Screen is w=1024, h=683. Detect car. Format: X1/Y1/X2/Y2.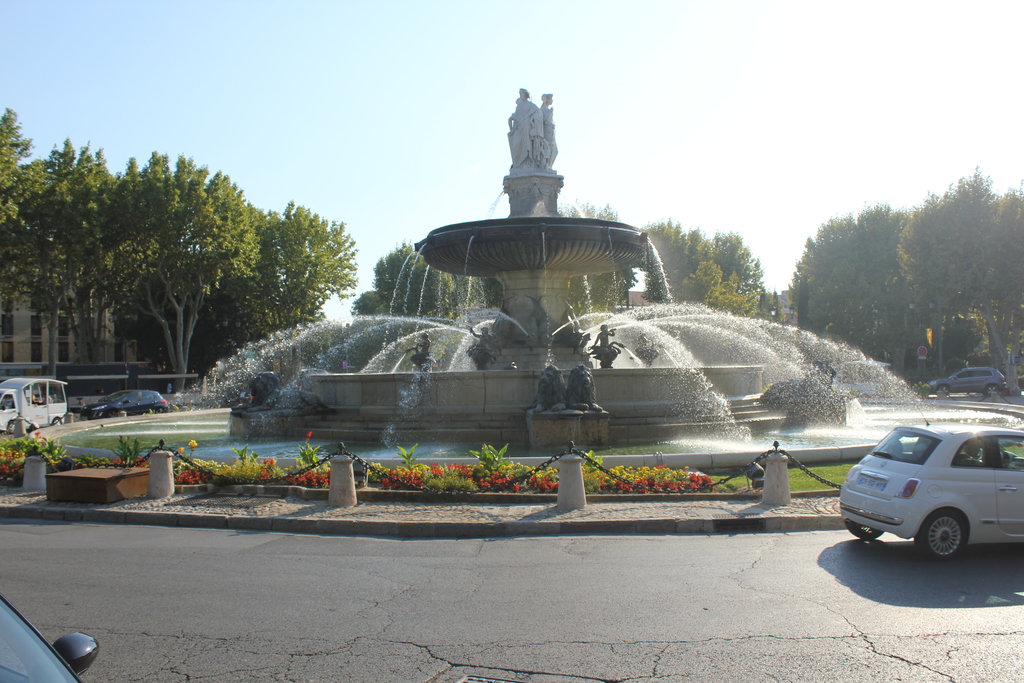
838/400/1023/563.
